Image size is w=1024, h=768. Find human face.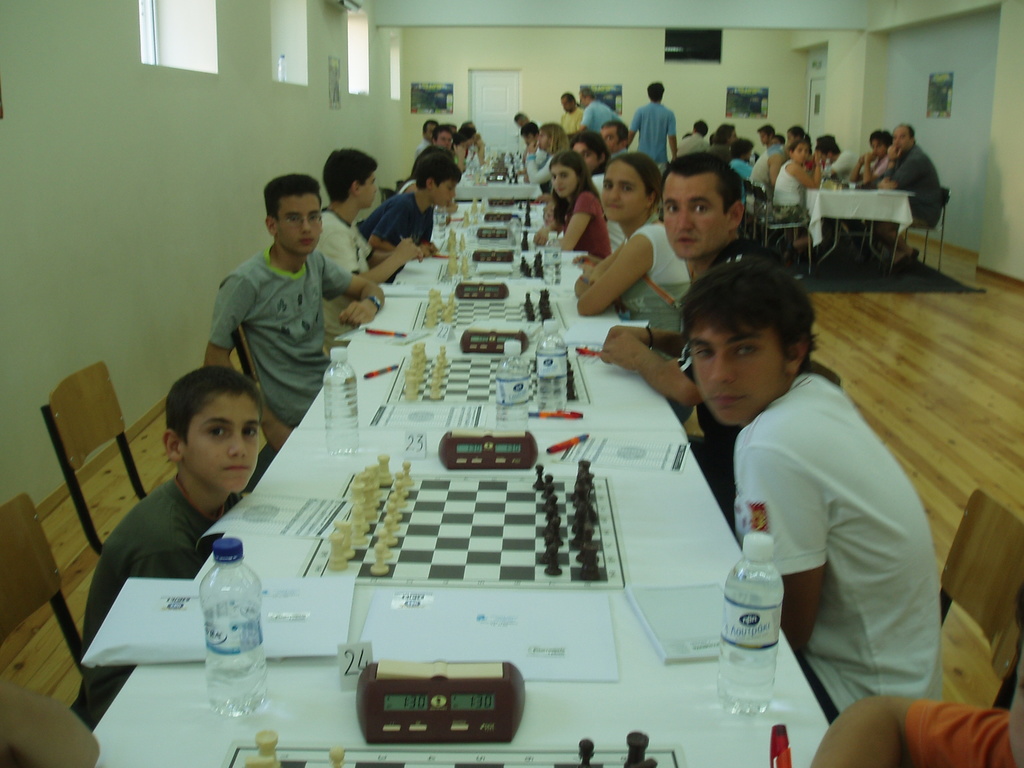
{"x1": 686, "y1": 309, "x2": 784, "y2": 424}.
